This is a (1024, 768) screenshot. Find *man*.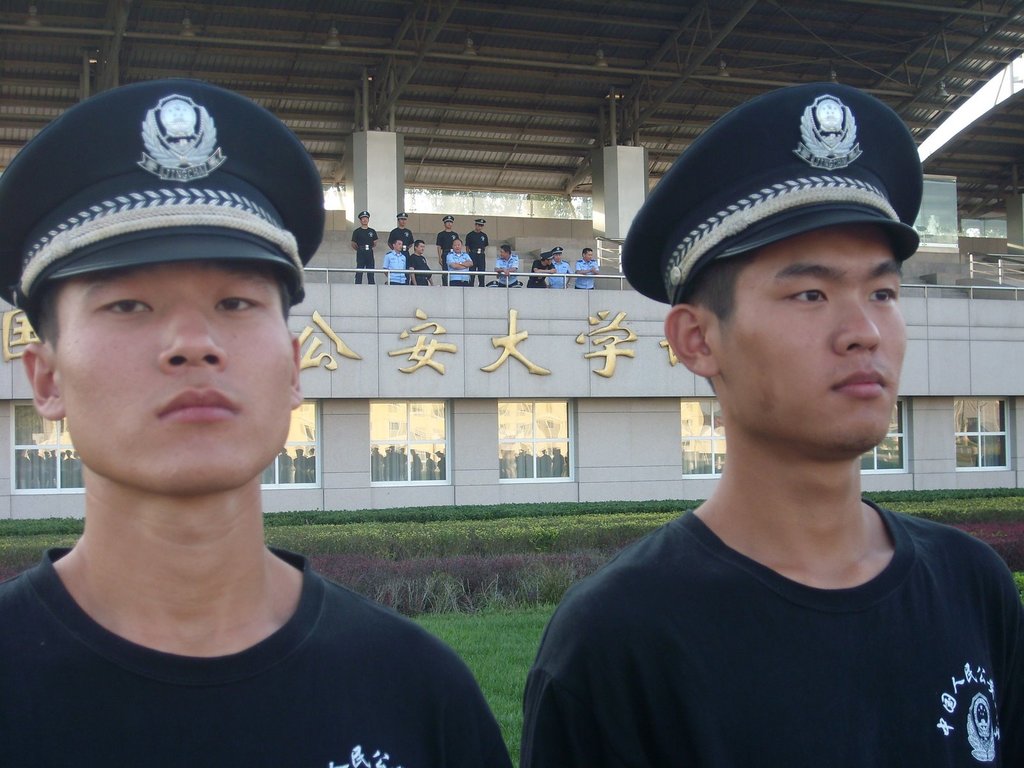
Bounding box: Rect(493, 242, 521, 287).
